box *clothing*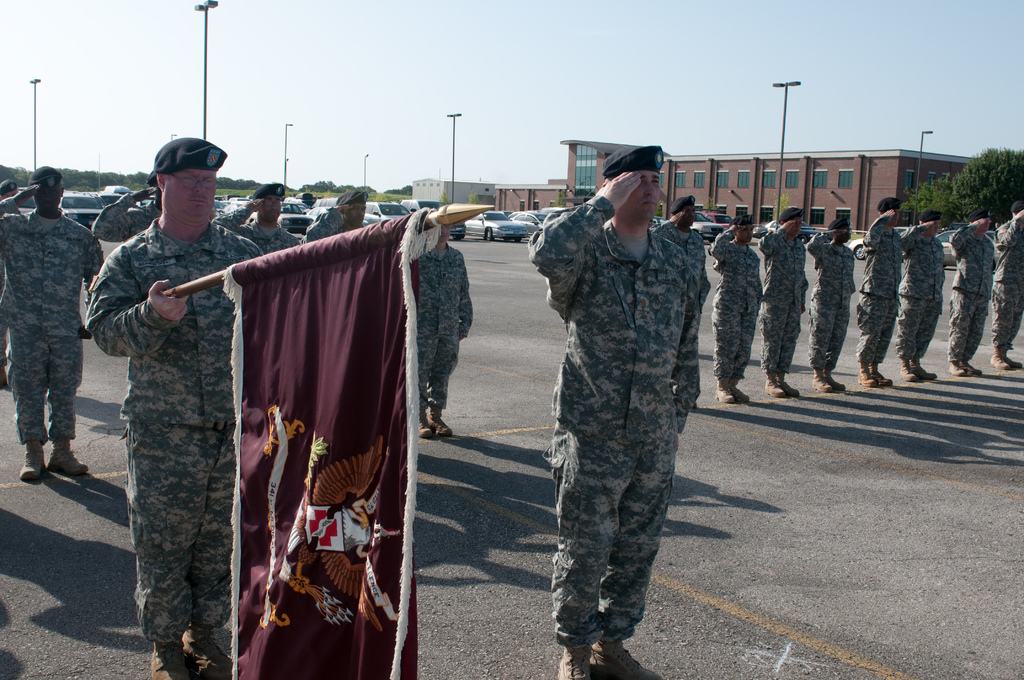
bbox=(539, 147, 726, 658)
